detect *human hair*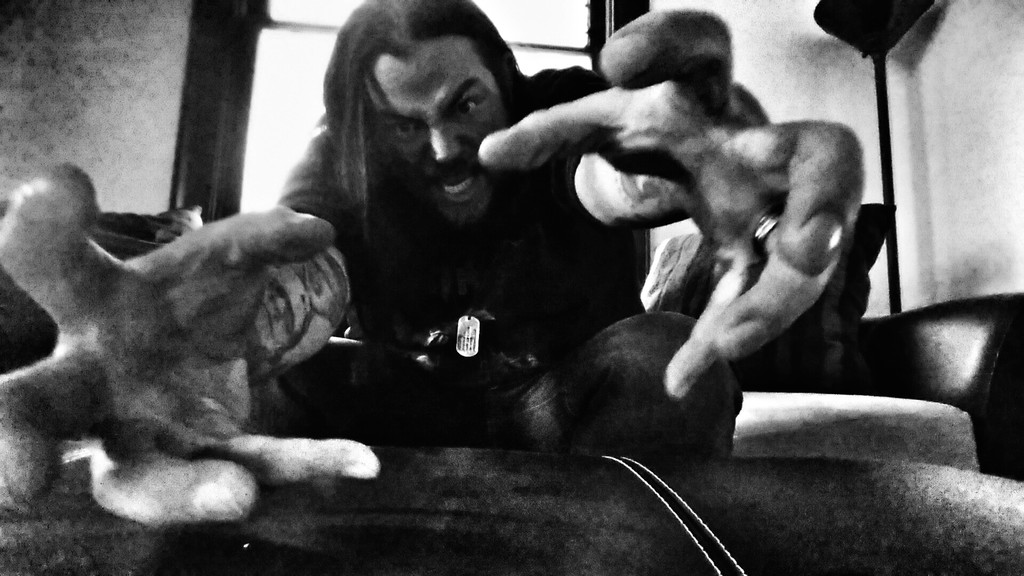
(left=318, top=0, right=526, bottom=258)
